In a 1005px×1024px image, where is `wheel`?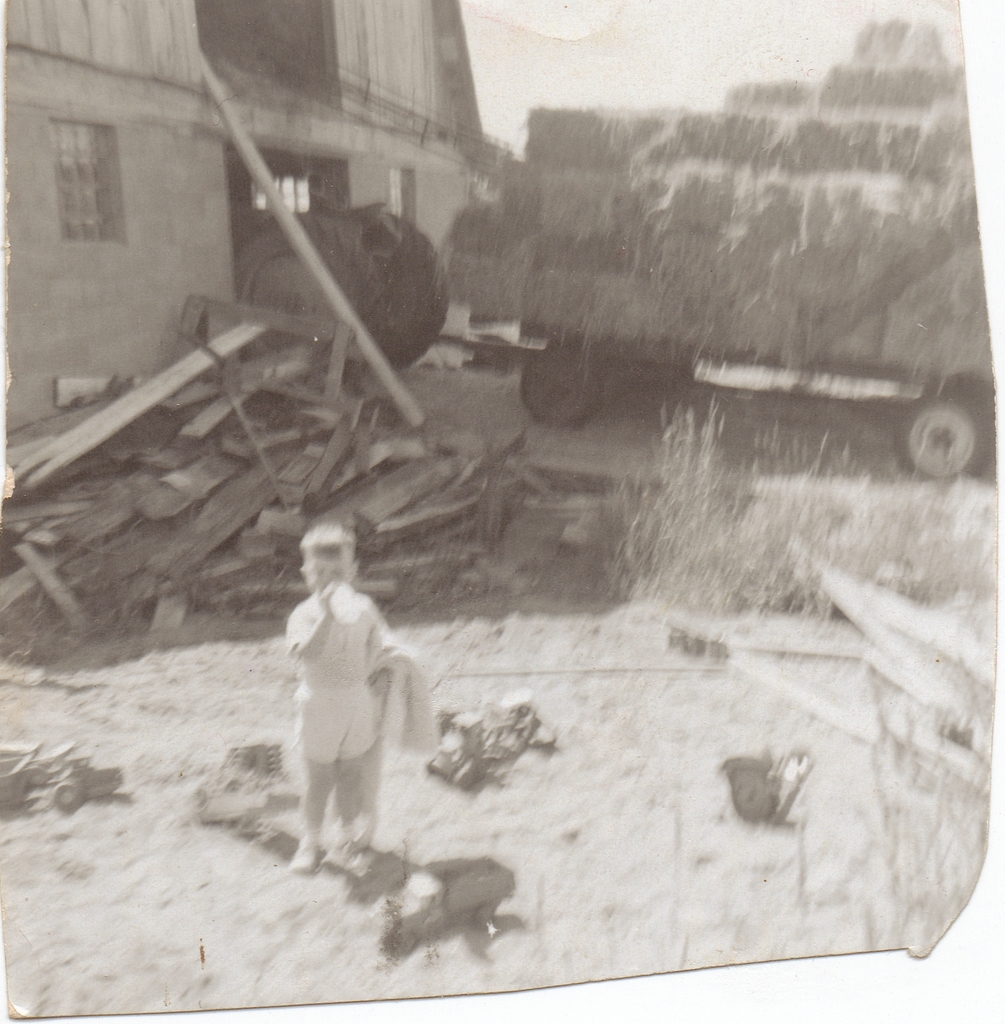
<bbox>237, 212, 390, 378</bbox>.
